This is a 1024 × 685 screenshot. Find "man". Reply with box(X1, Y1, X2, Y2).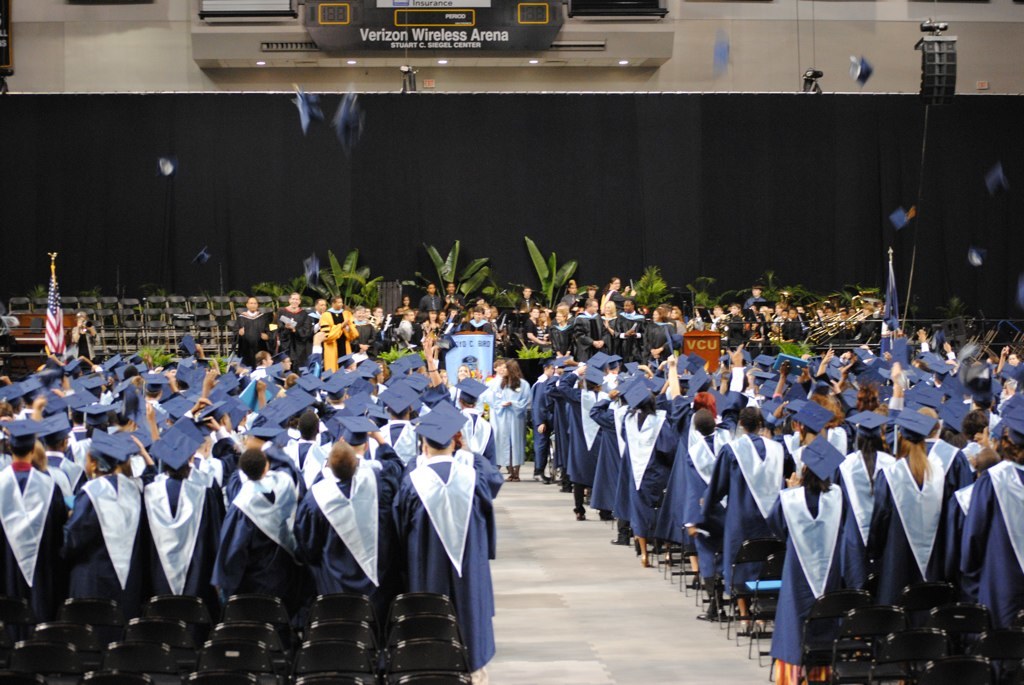
box(571, 293, 612, 362).
